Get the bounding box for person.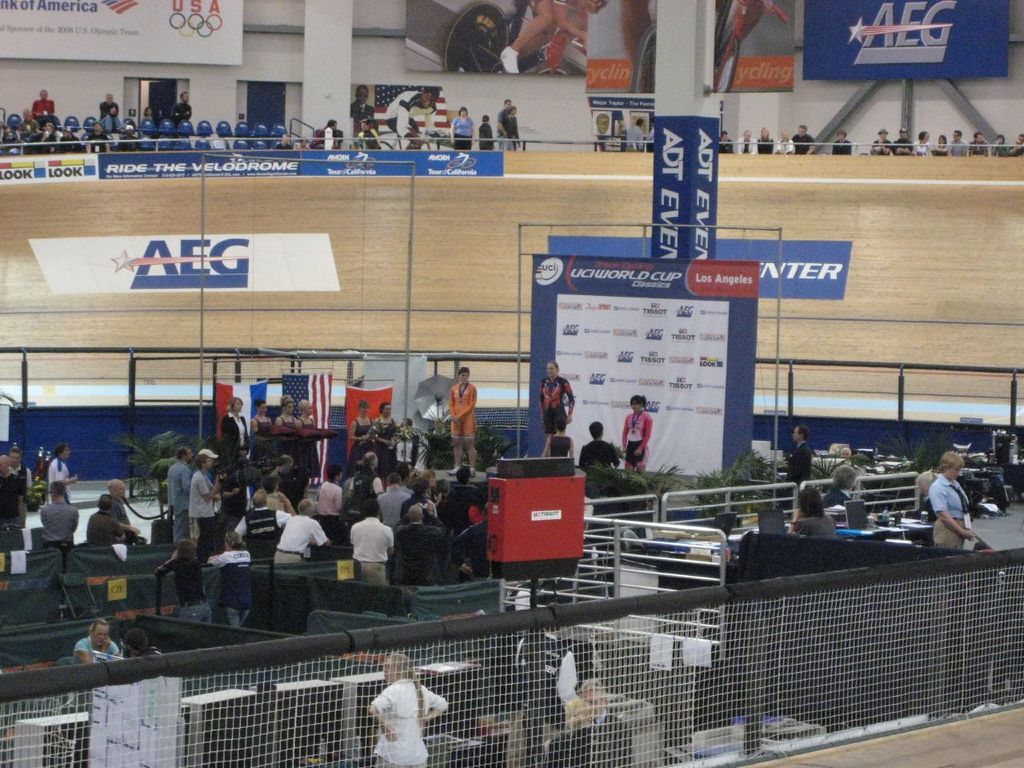
rect(535, 354, 582, 478).
